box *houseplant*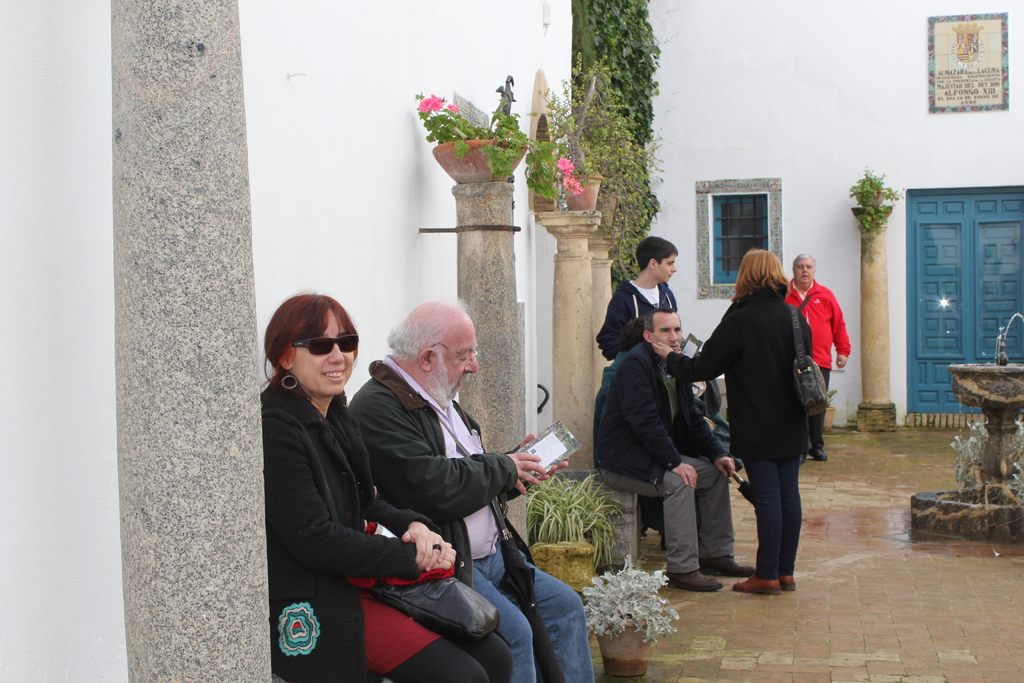
[582,551,680,679]
